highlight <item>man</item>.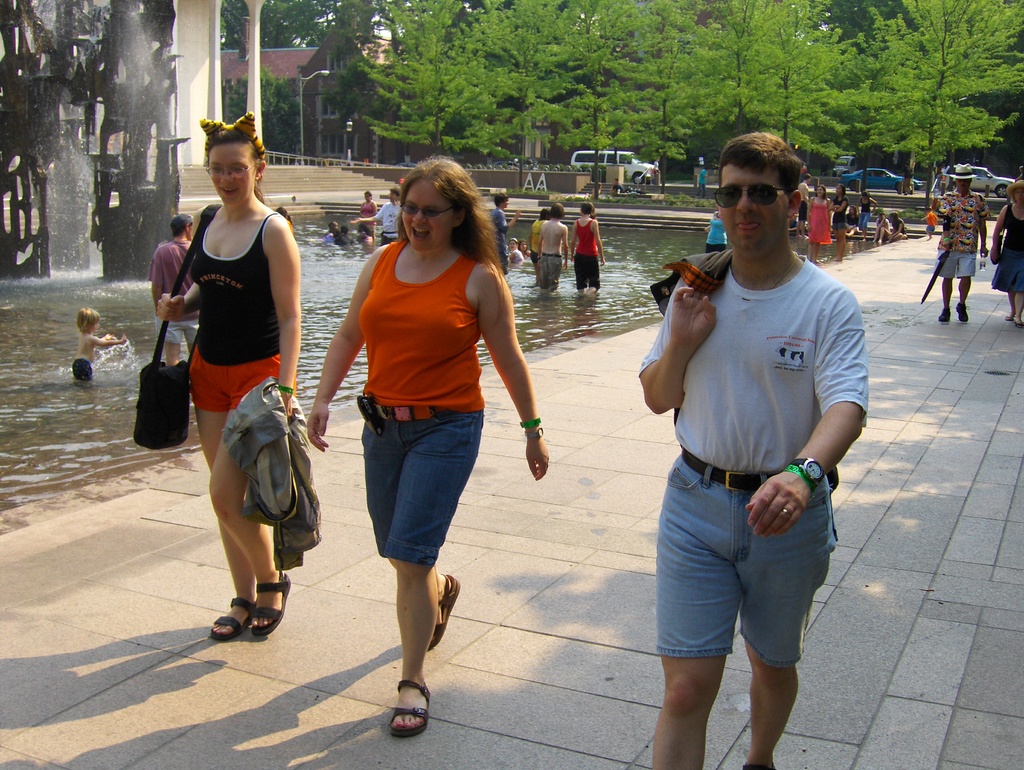
Highlighted region: (142,211,194,366).
